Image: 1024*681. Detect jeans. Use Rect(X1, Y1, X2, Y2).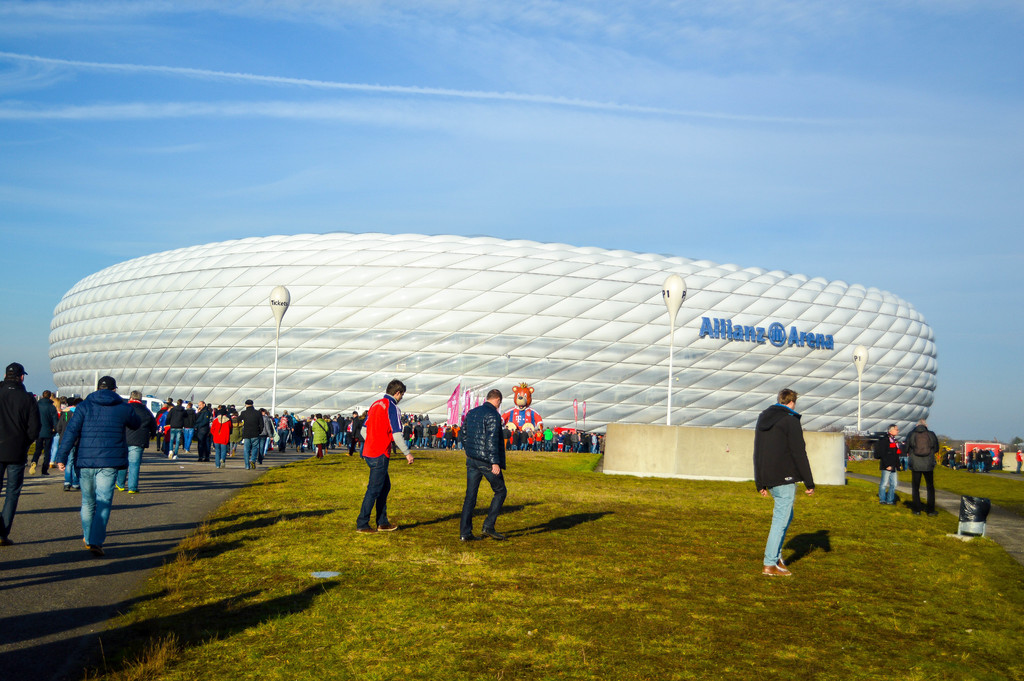
Rect(118, 443, 143, 489).
